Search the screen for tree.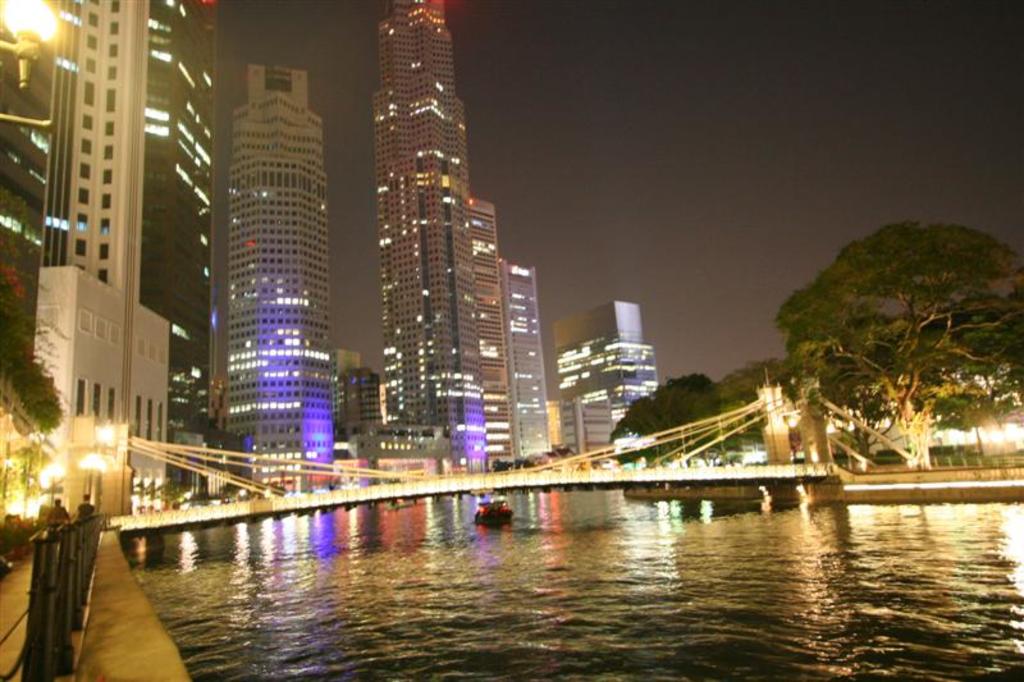
Found at locate(749, 201, 1020, 470).
